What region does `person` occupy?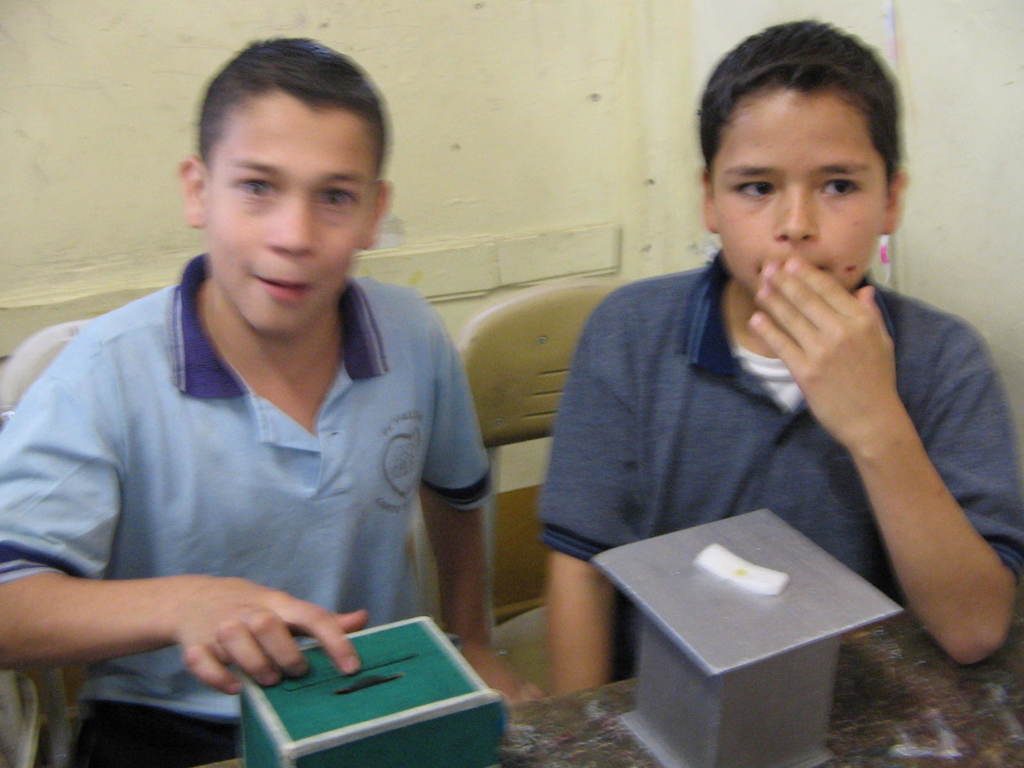
0,27,540,767.
